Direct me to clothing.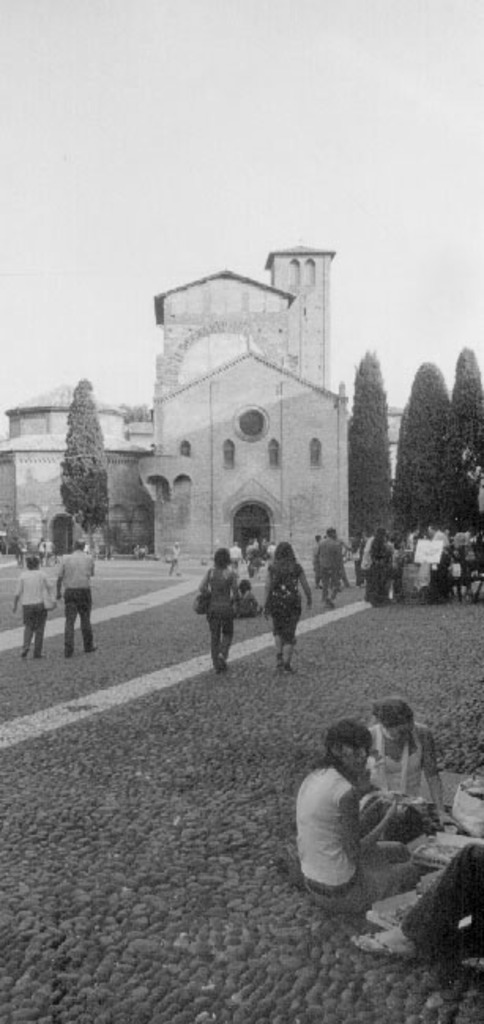
Direction: 389, 843, 482, 953.
